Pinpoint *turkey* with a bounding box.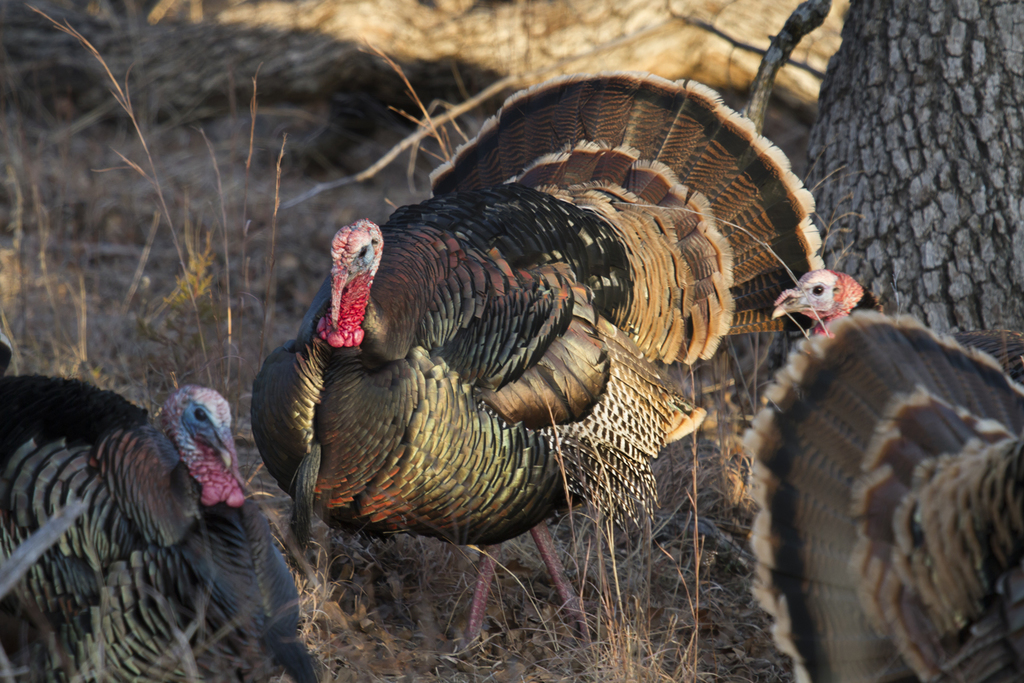
[x1=0, y1=336, x2=330, y2=682].
